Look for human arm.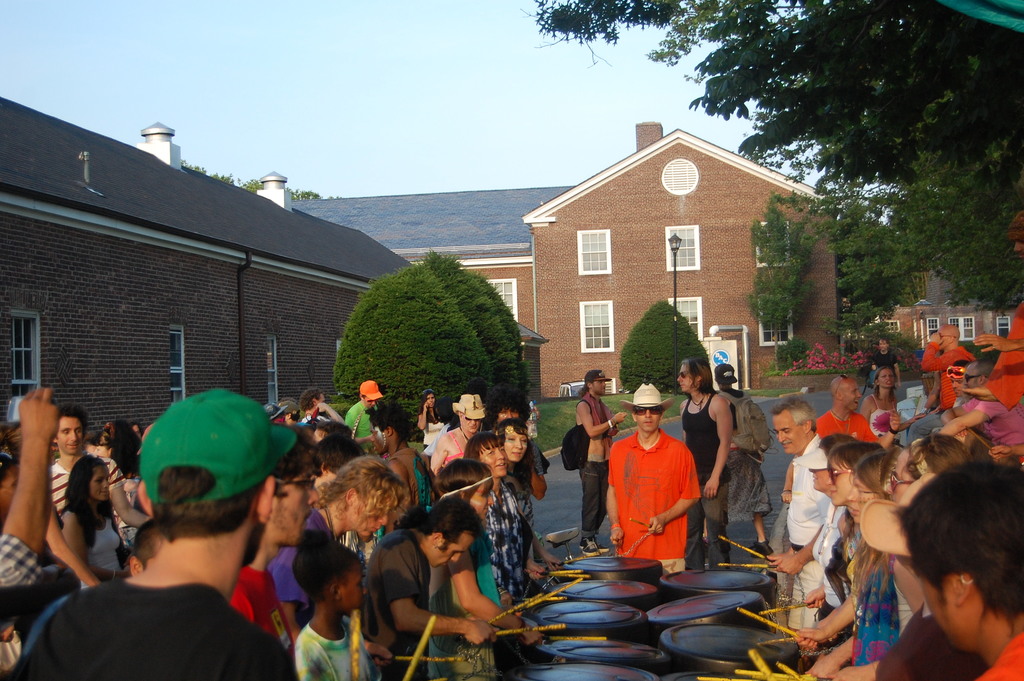
Found: bbox(773, 521, 820, 579).
